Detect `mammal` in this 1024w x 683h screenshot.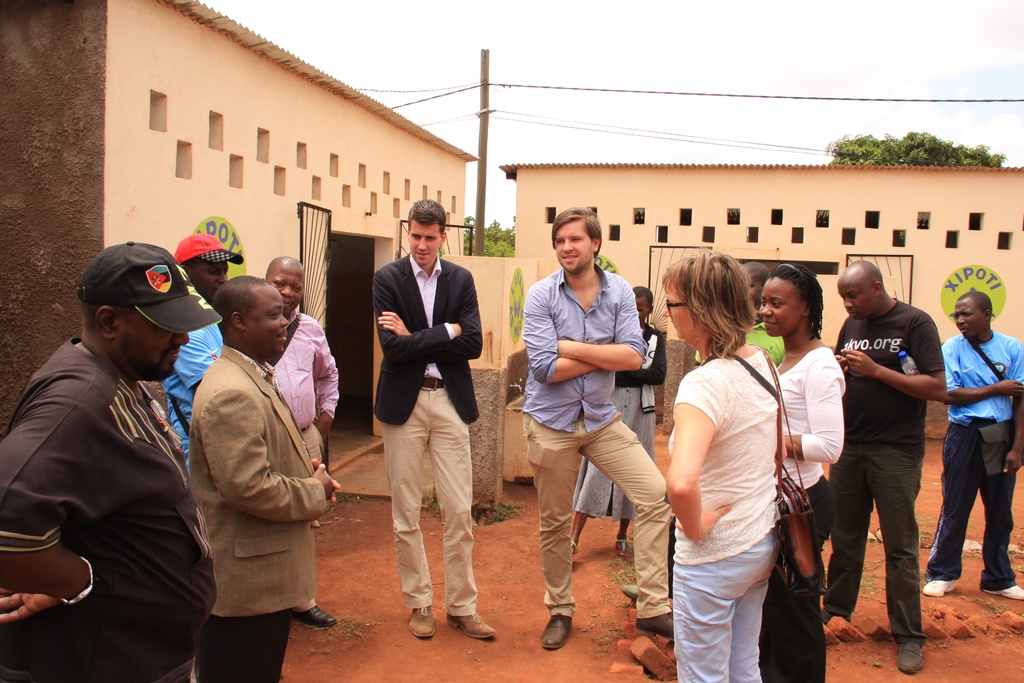
Detection: l=0, t=241, r=225, b=682.
